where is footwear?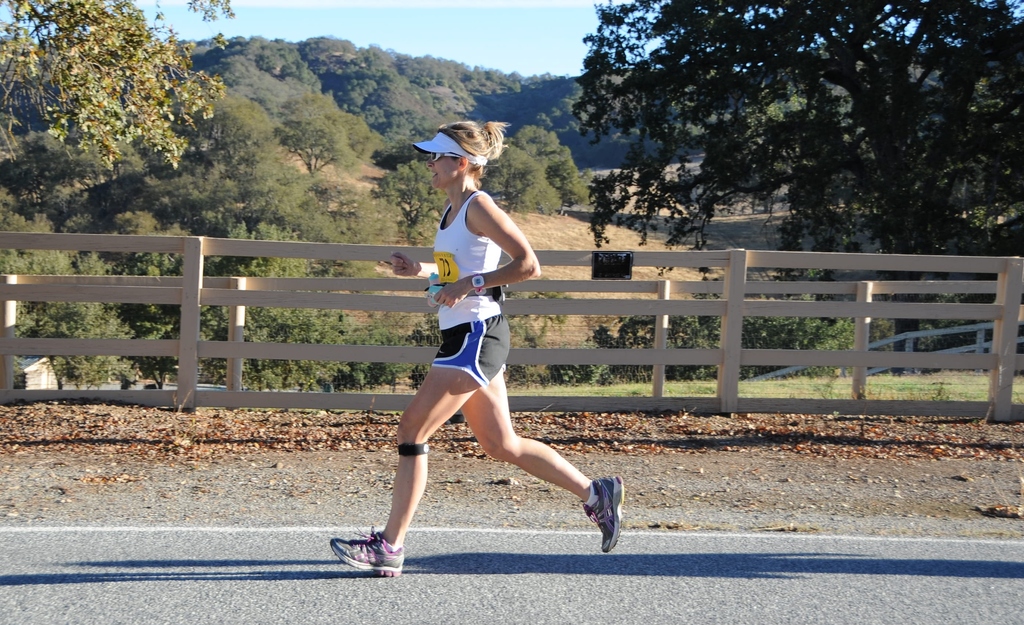
bbox=(328, 529, 404, 576).
